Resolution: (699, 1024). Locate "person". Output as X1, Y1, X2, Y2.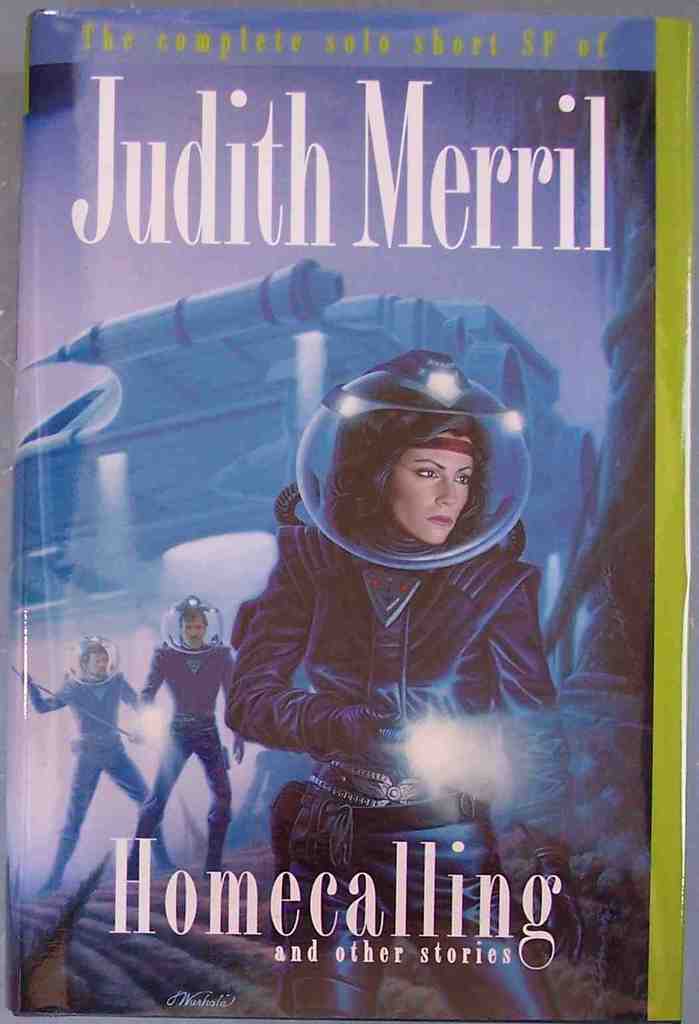
210, 392, 578, 1023.
